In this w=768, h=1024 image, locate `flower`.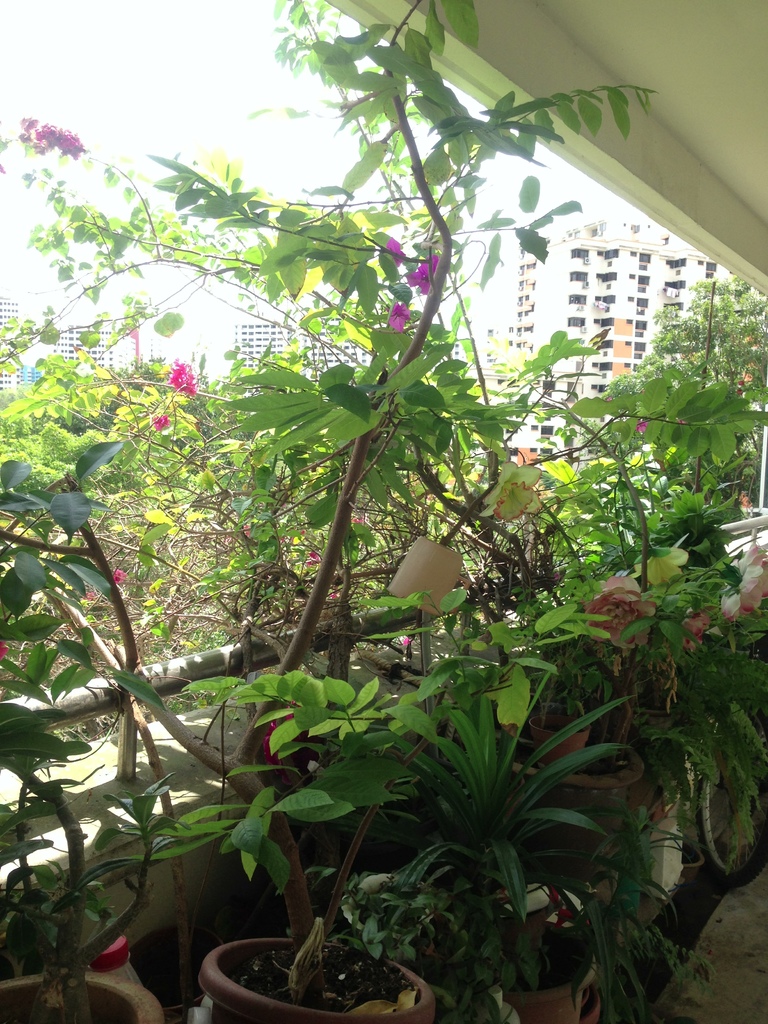
Bounding box: (303,545,317,564).
